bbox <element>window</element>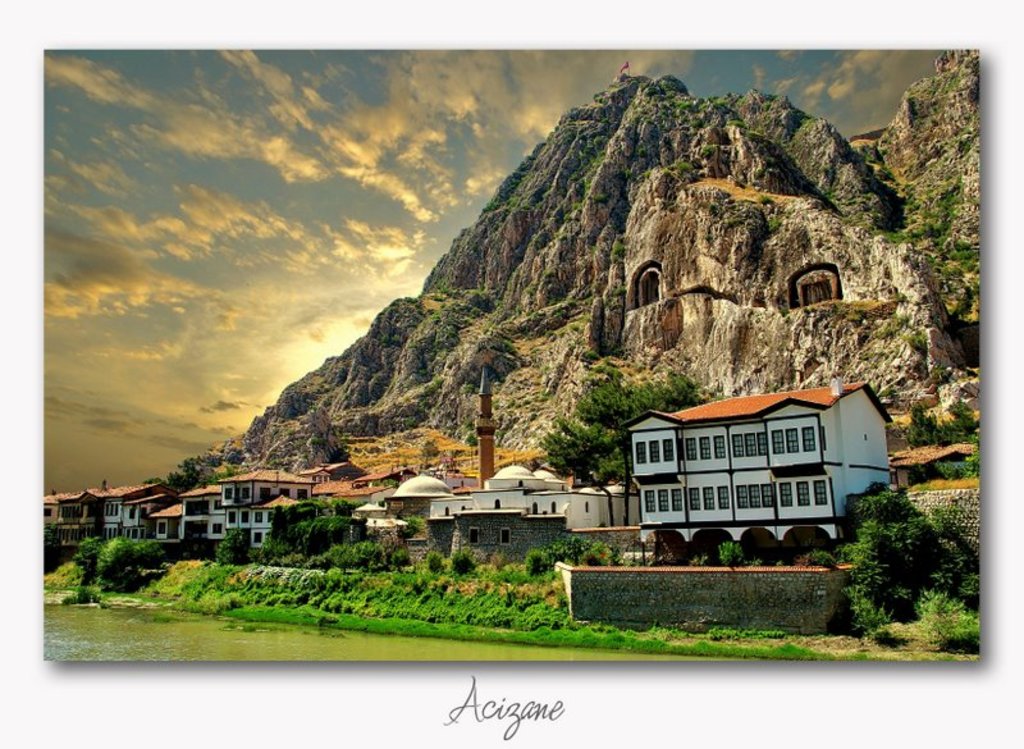
box(749, 485, 759, 508)
